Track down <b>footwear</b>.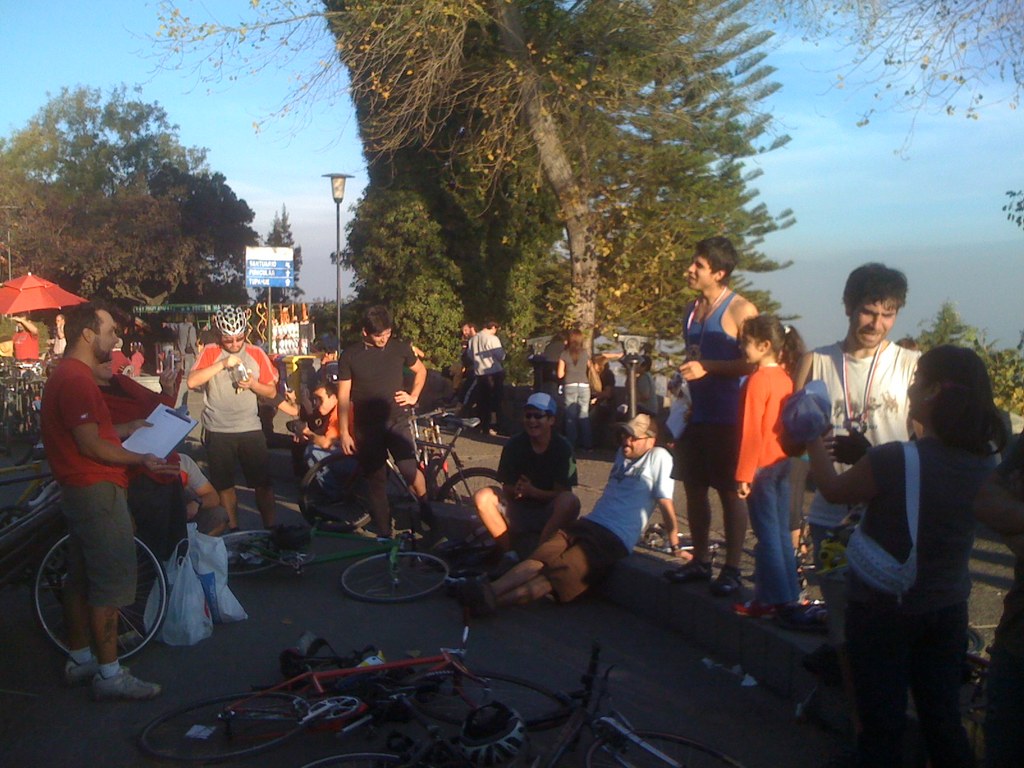
Tracked to x1=665 y1=558 x2=715 y2=590.
